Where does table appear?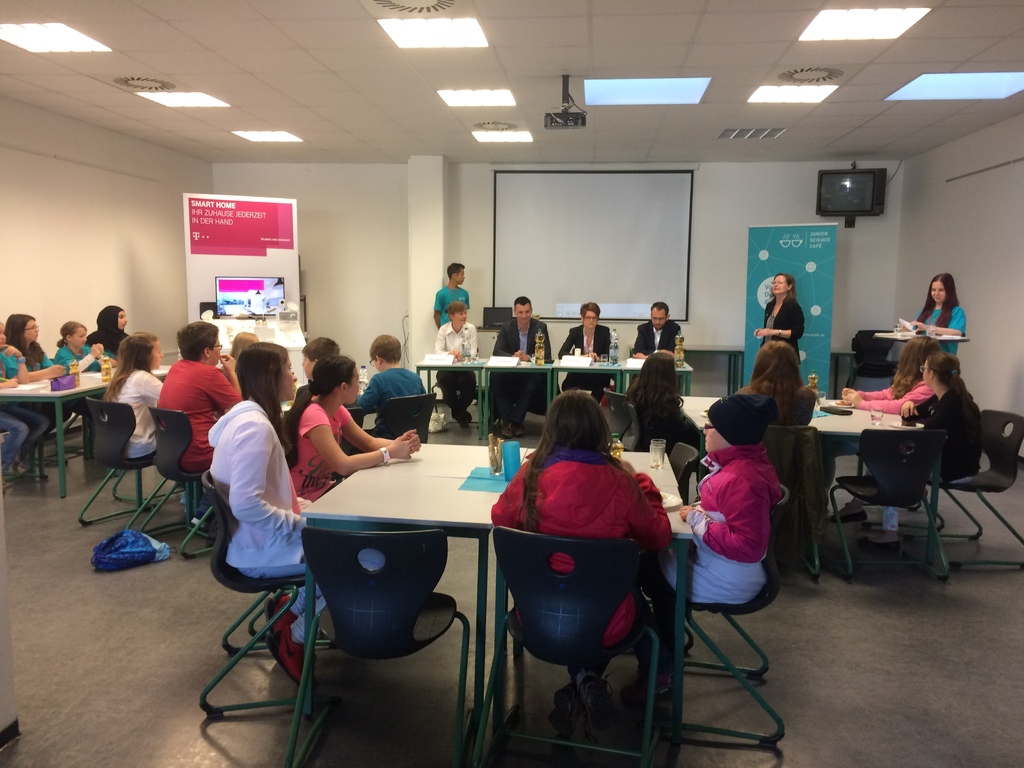
Appears at crop(420, 345, 490, 433).
